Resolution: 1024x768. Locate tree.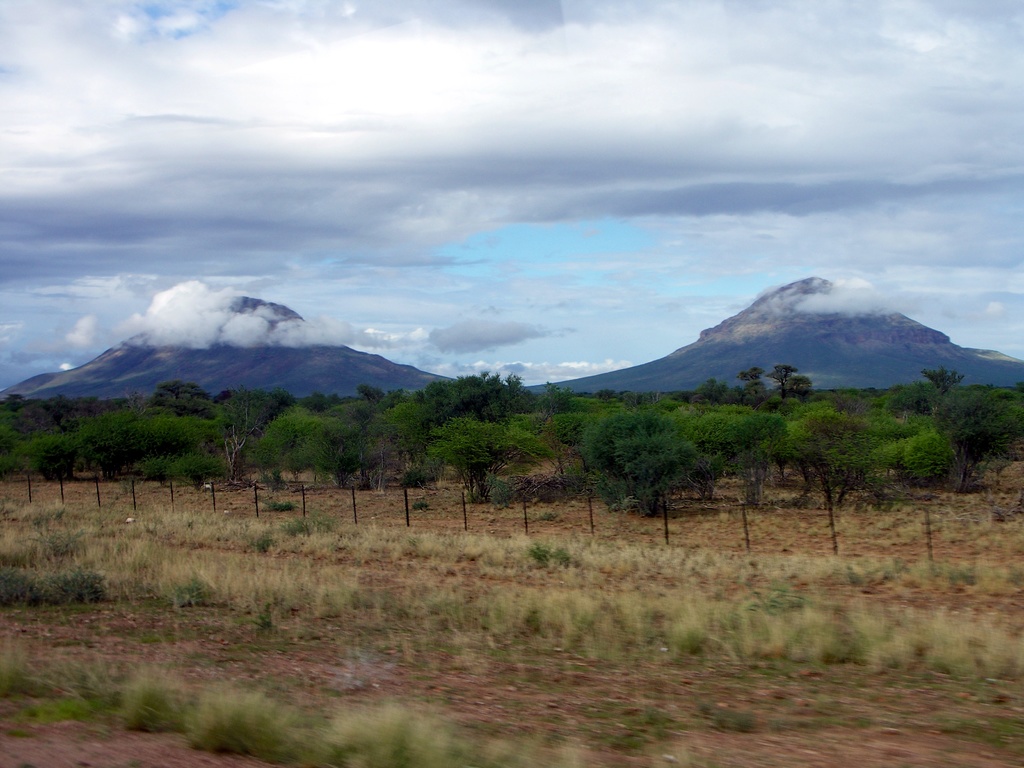
x1=242 y1=402 x2=374 y2=496.
